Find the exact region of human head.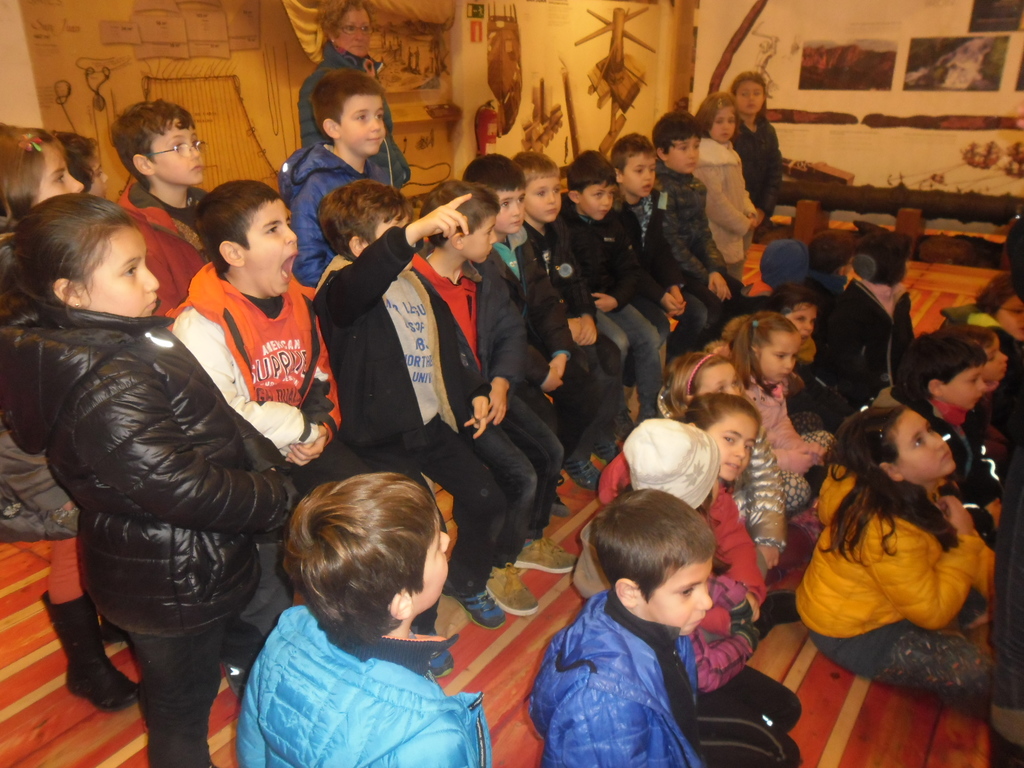
Exact region: <box>730,70,767,119</box>.
